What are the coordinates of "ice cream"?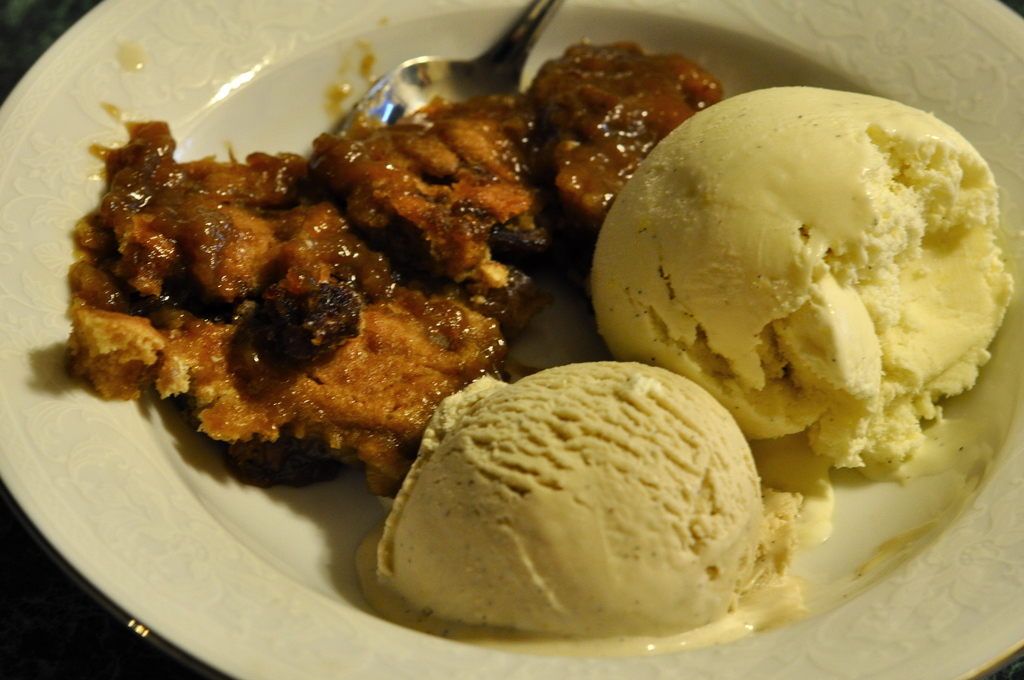
(372,352,804,639).
